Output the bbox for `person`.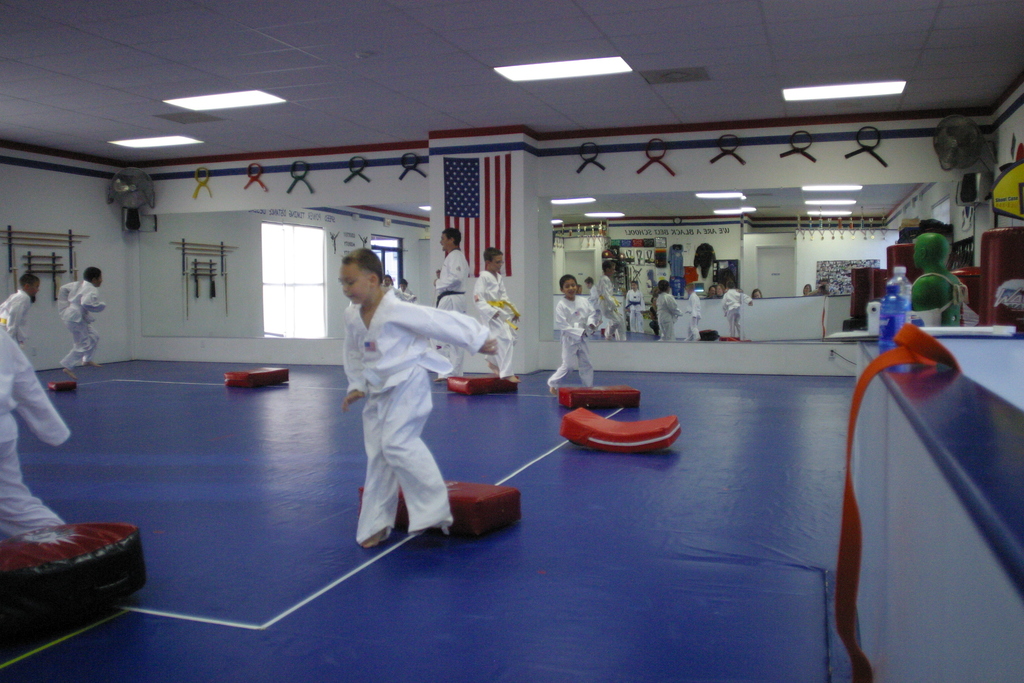
x1=913, y1=230, x2=966, y2=324.
